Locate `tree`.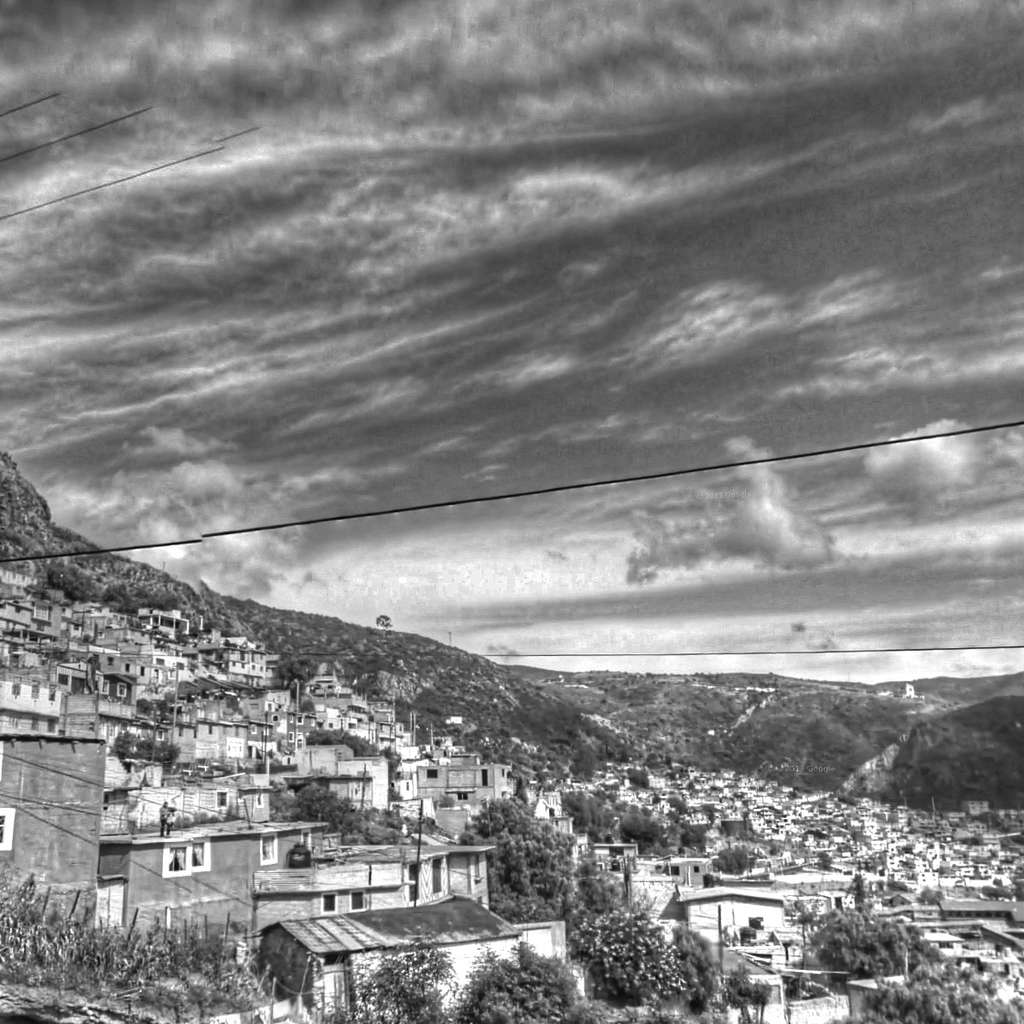
Bounding box: (left=341, top=922, right=458, bottom=1023).
